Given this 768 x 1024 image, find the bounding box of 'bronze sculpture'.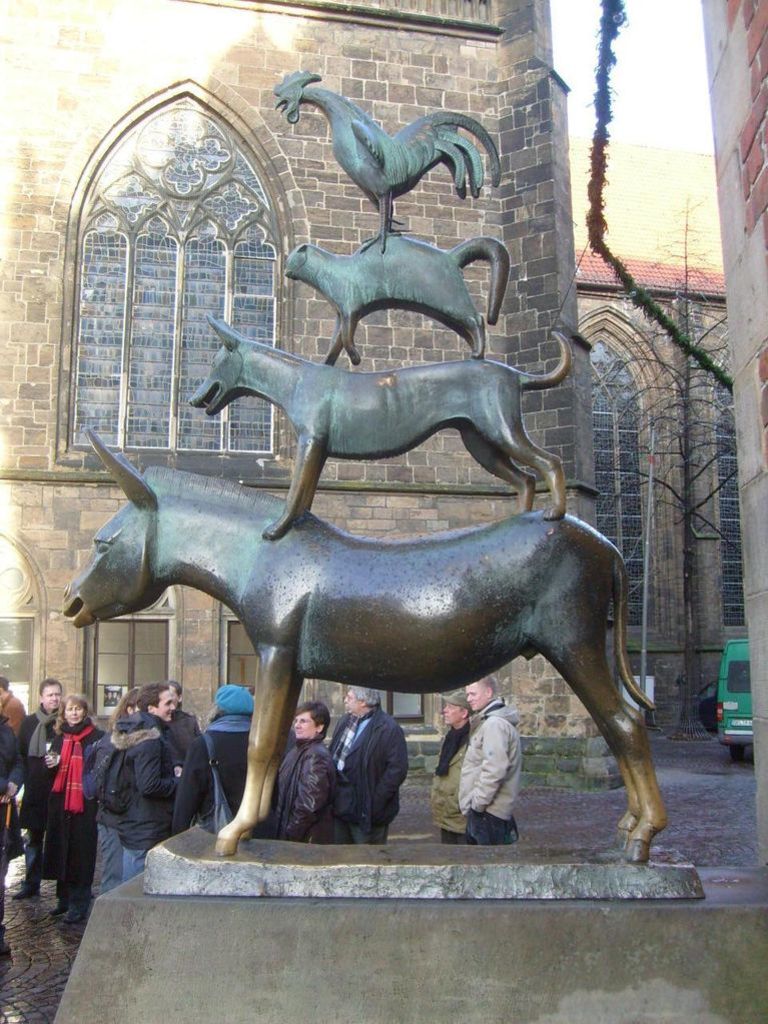
(left=79, top=226, right=669, bottom=856).
